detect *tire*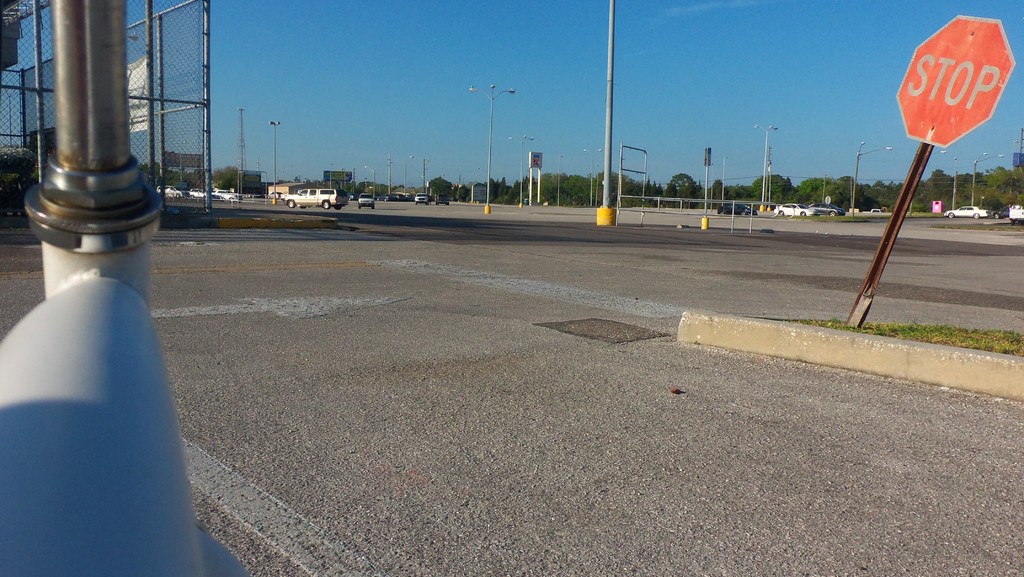
select_region(286, 199, 294, 210)
